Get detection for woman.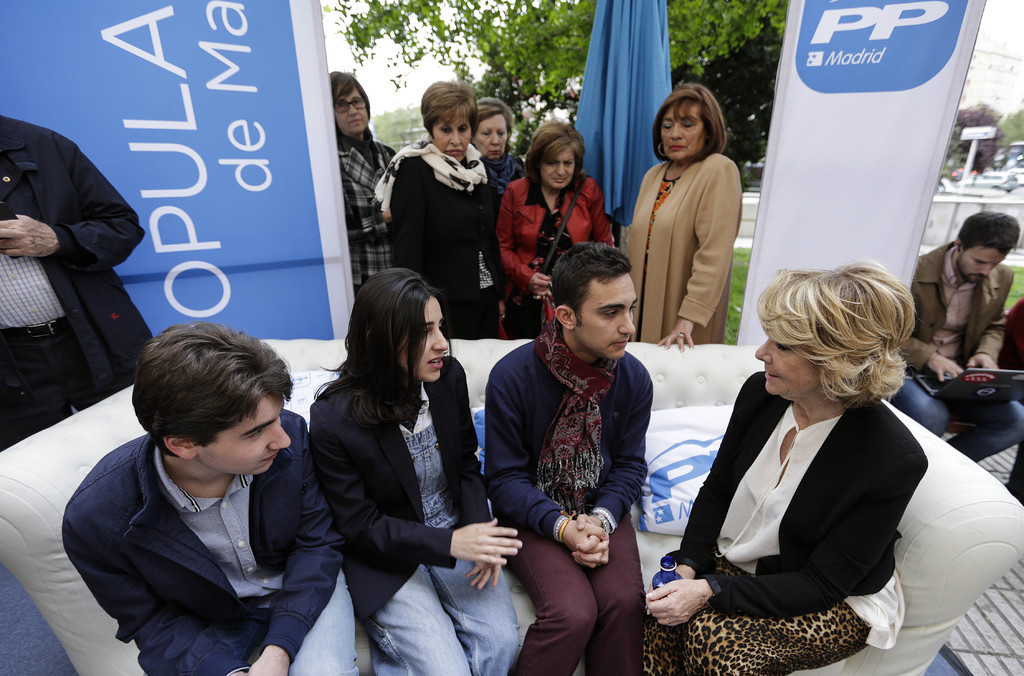
Detection: x1=305, y1=265, x2=527, y2=675.
